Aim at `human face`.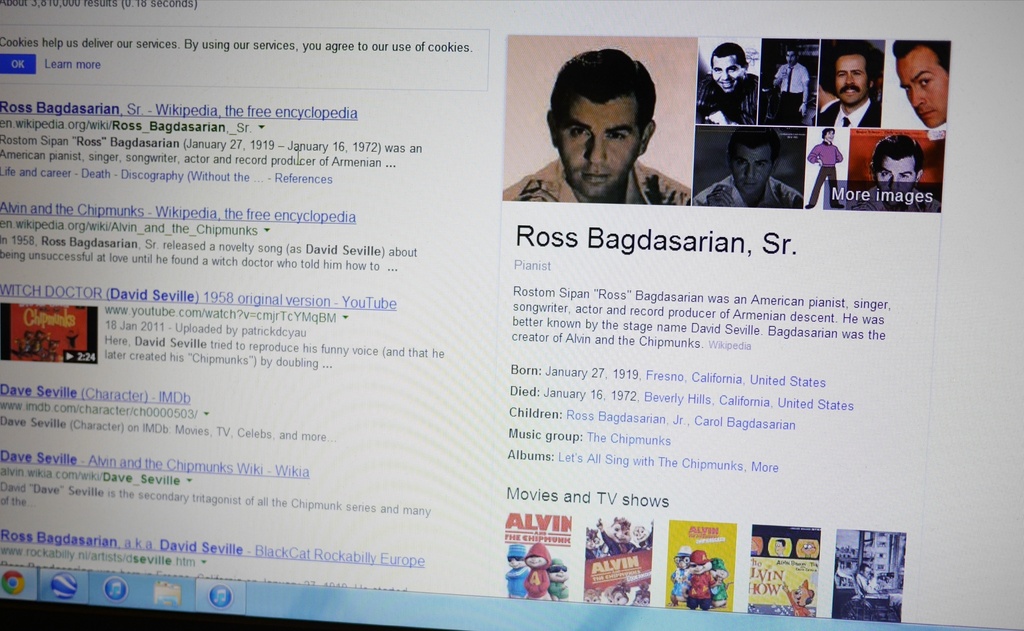
Aimed at box=[712, 58, 743, 95].
